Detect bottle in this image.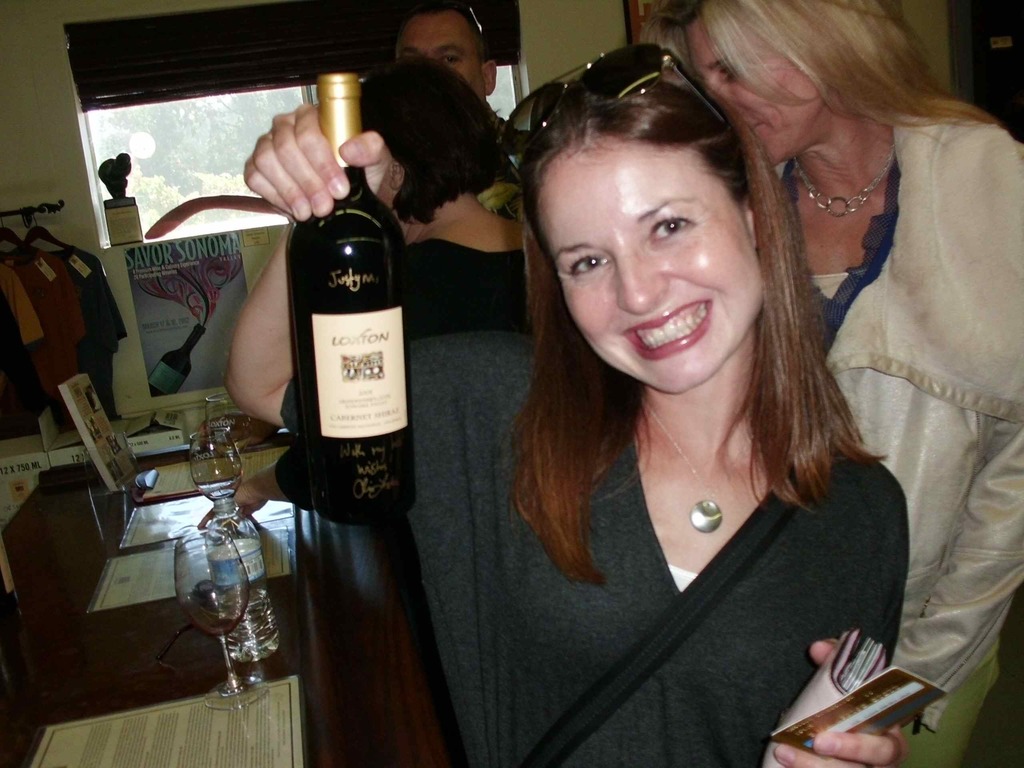
Detection: Rect(283, 74, 417, 530).
